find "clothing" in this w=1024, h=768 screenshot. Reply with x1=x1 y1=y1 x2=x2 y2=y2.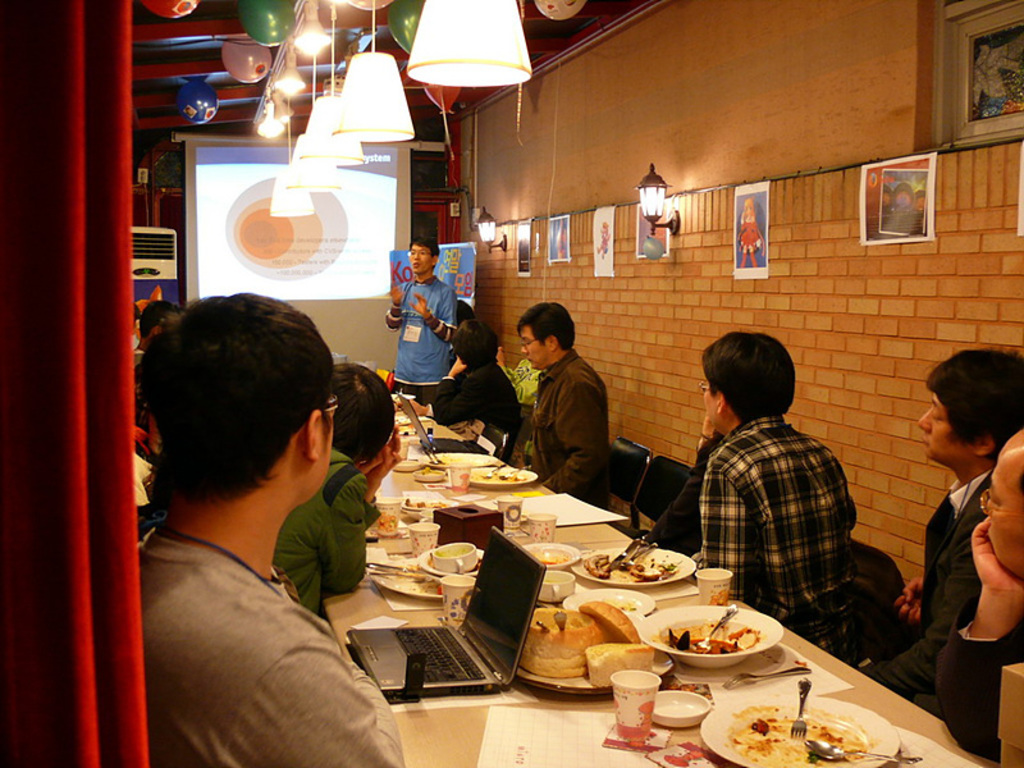
x1=278 y1=447 x2=385 y2=616.
